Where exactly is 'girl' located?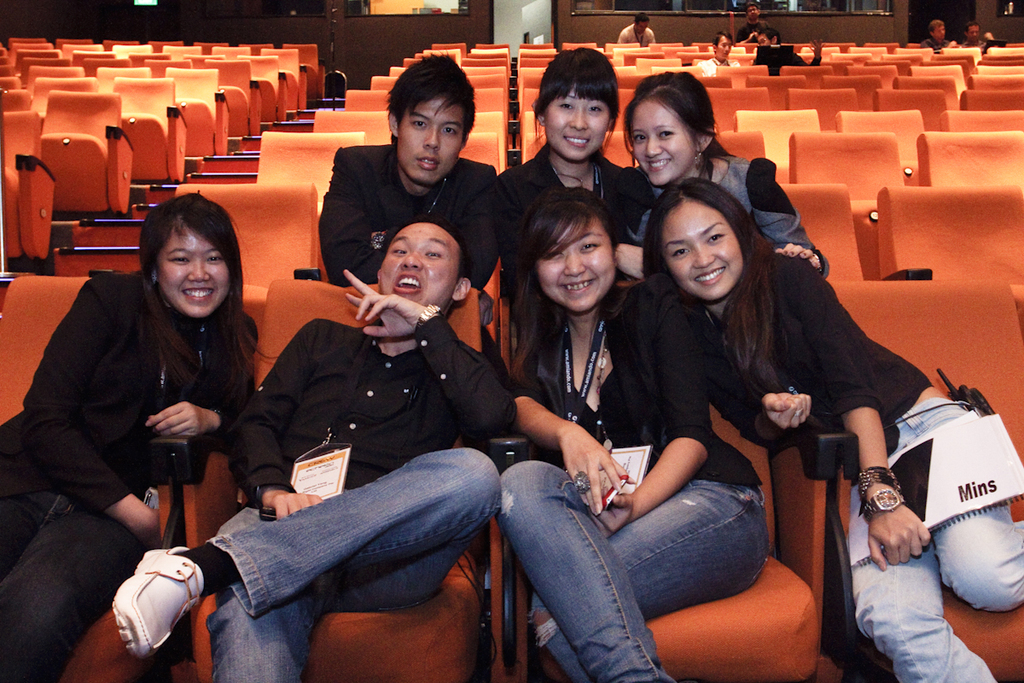
Its bounding box is rect(2, 192, 275, 682).
